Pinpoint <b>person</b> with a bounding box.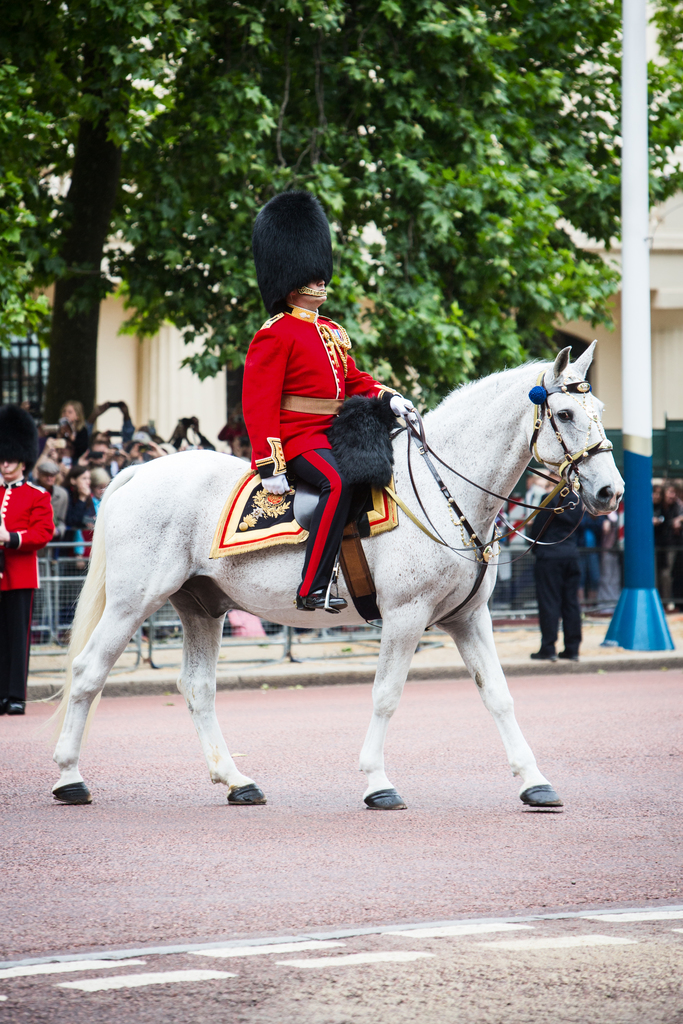
657, 482, 678, 592.
